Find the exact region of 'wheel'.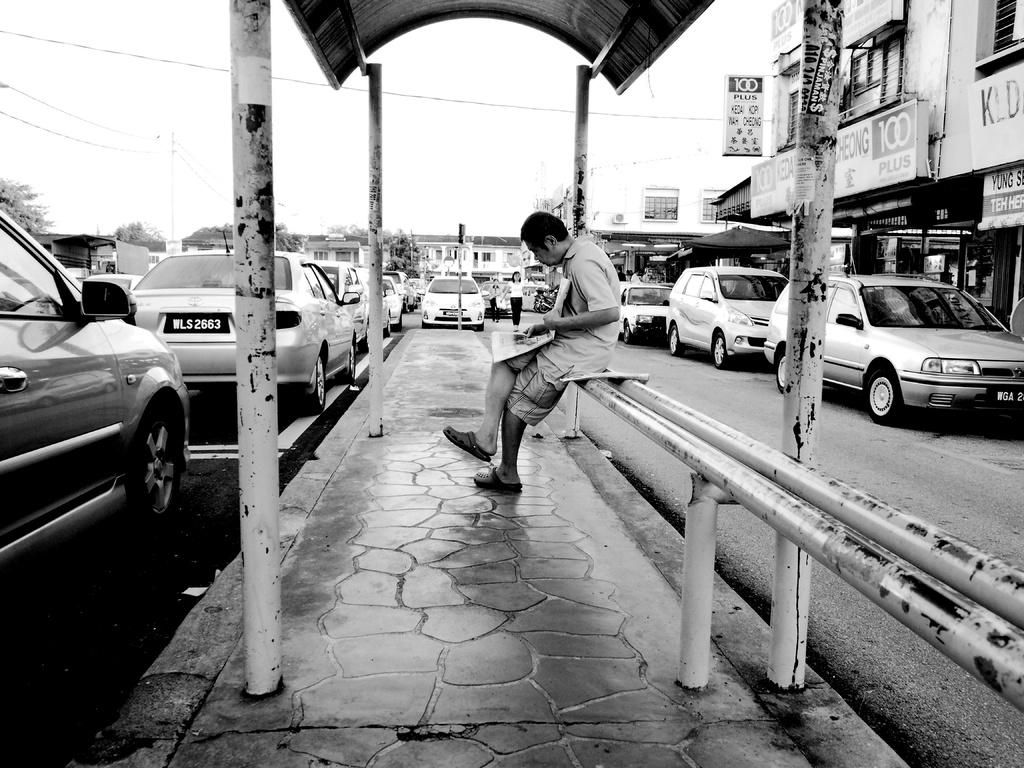
Exact region: 408,303,414,312.
